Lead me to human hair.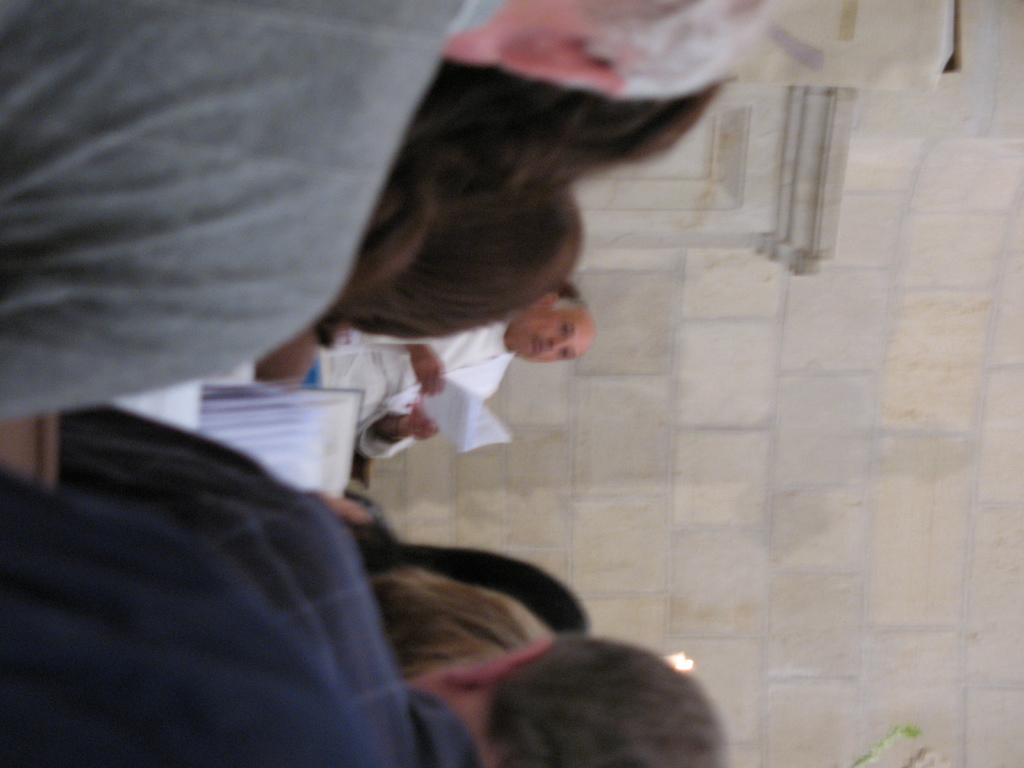
Lead to box=[567, 0, 783, 91].
